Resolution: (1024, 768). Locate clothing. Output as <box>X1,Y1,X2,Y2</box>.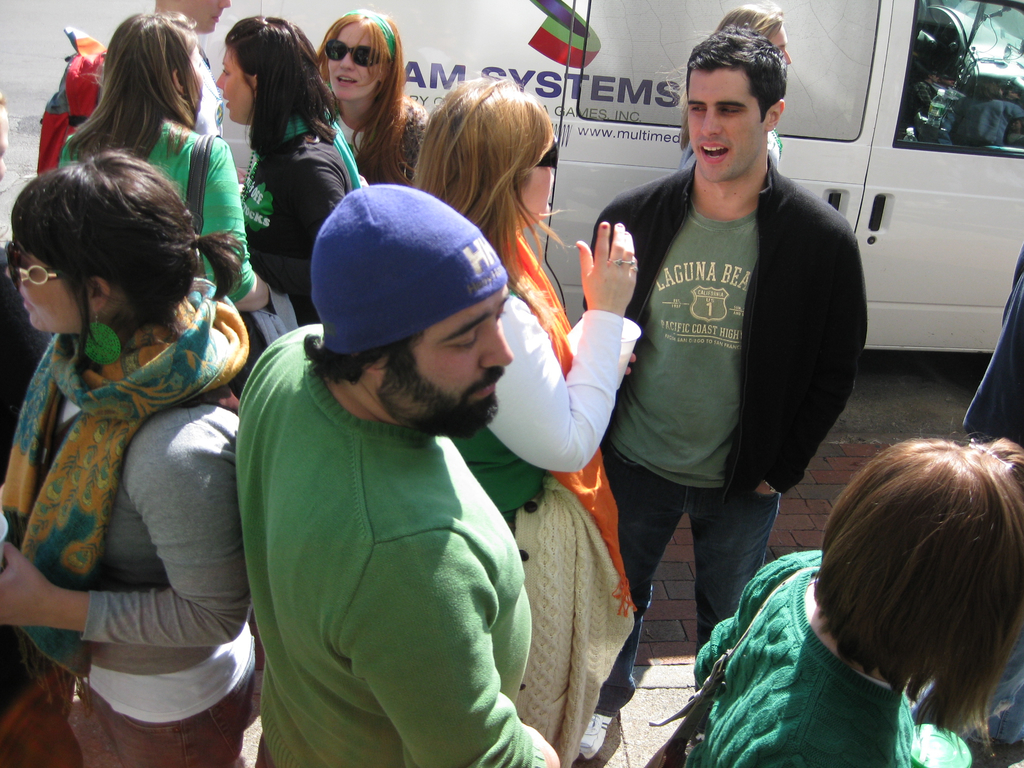
<box>56,117,246,308</box>.
